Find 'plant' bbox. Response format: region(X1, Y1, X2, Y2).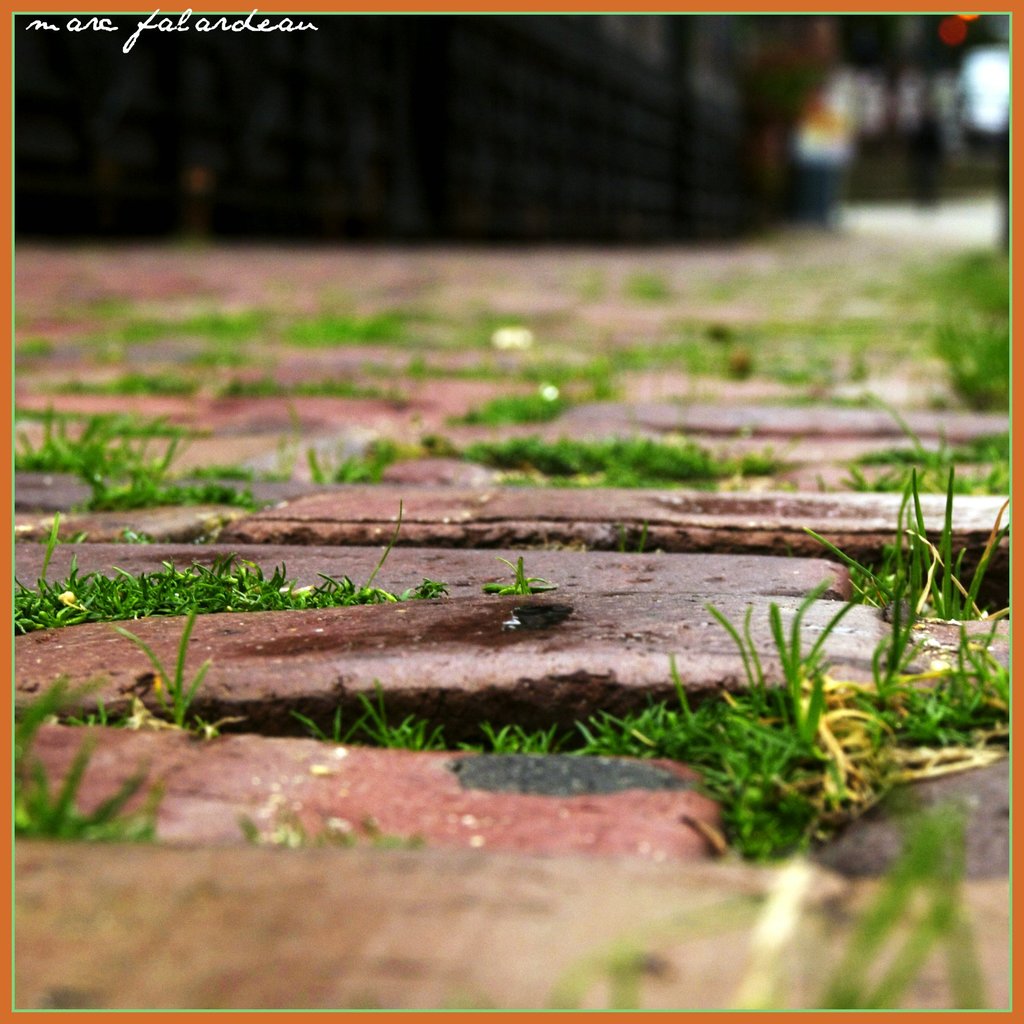
region(268, 309, 419, 355).
